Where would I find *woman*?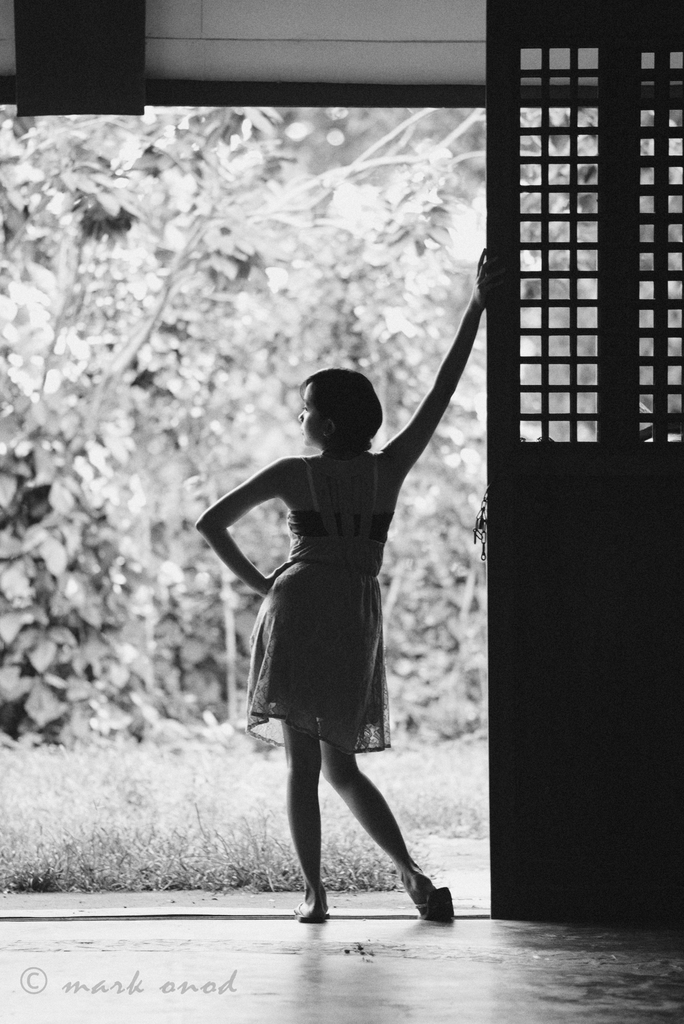
At [x1=199, y1=255, x2=498, y2=930].
